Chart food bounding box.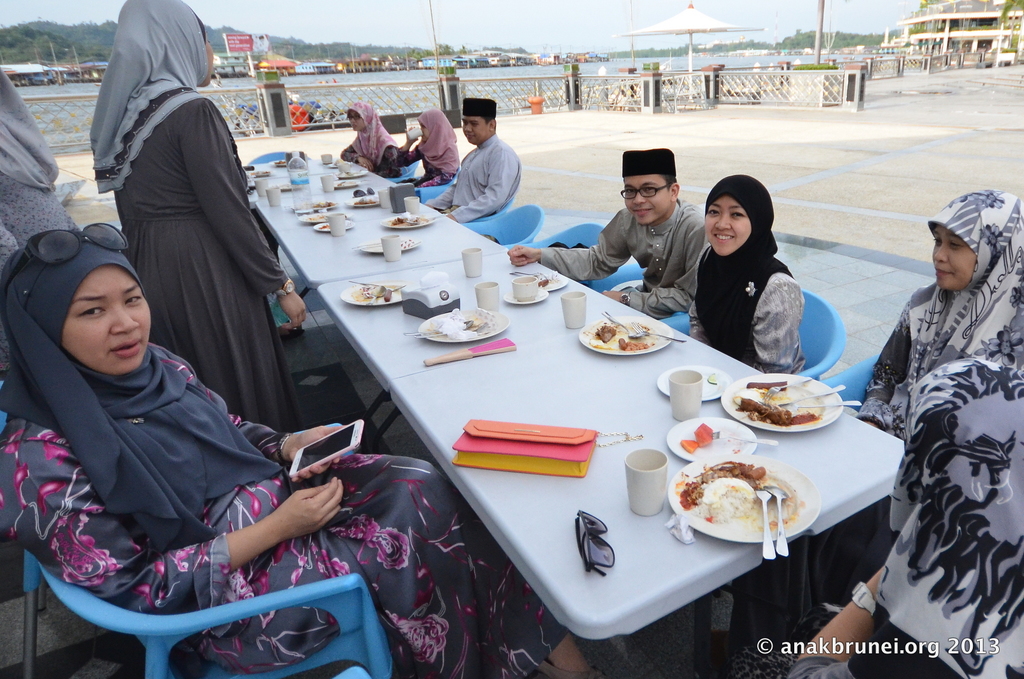
Charted: 314 200 333 207.
